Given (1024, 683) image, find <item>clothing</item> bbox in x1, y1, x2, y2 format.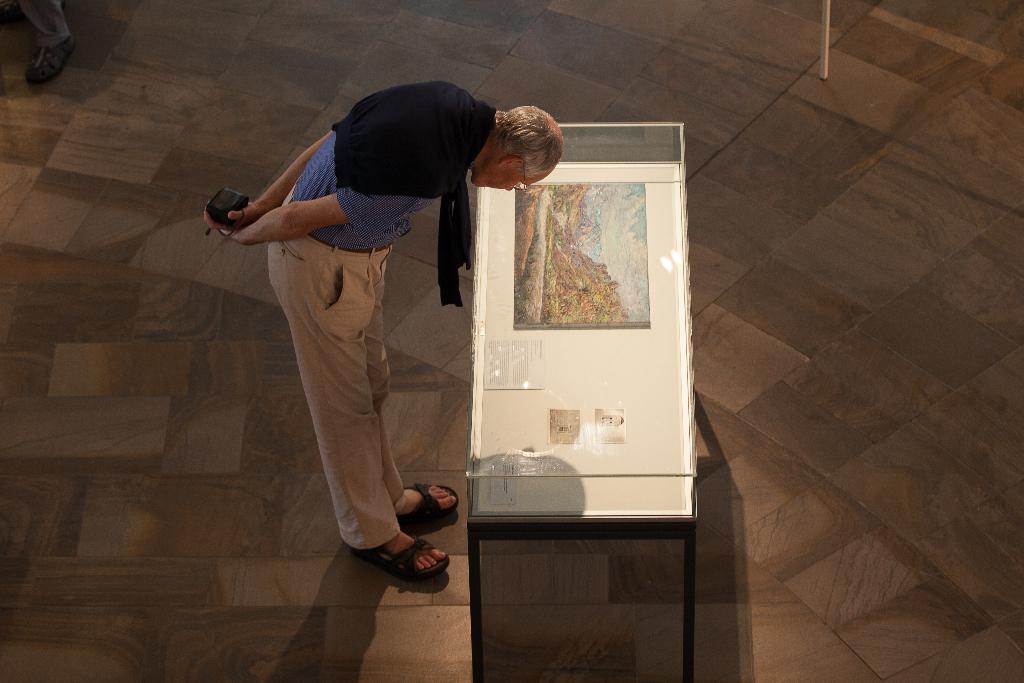
0, 0, 73, 45.
